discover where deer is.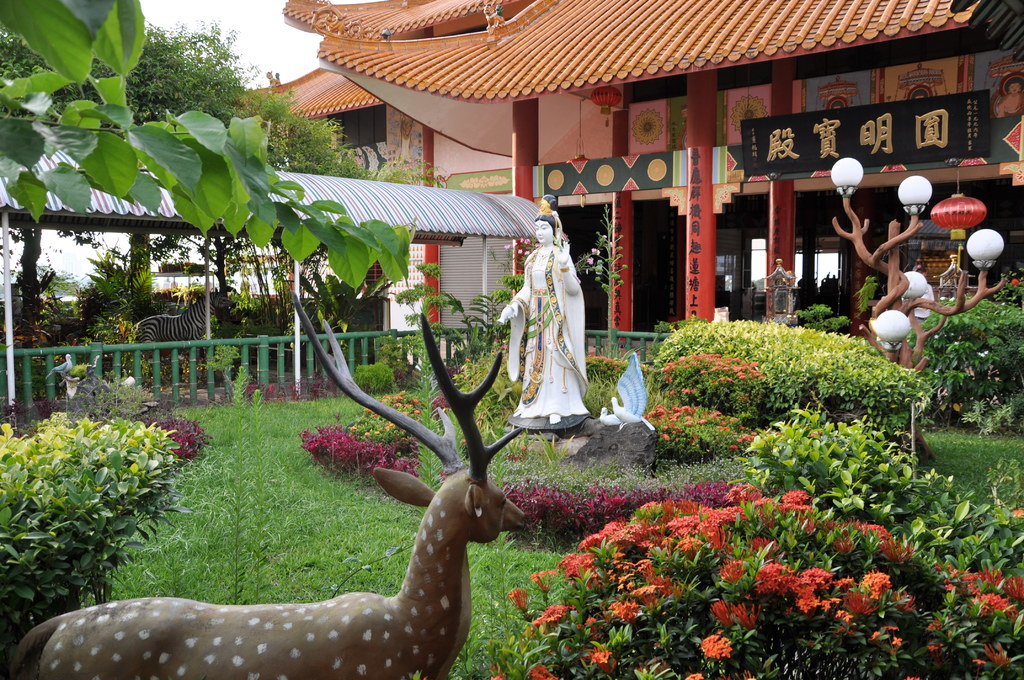
Discovered at bbox=[0, 291, 530, 679].
